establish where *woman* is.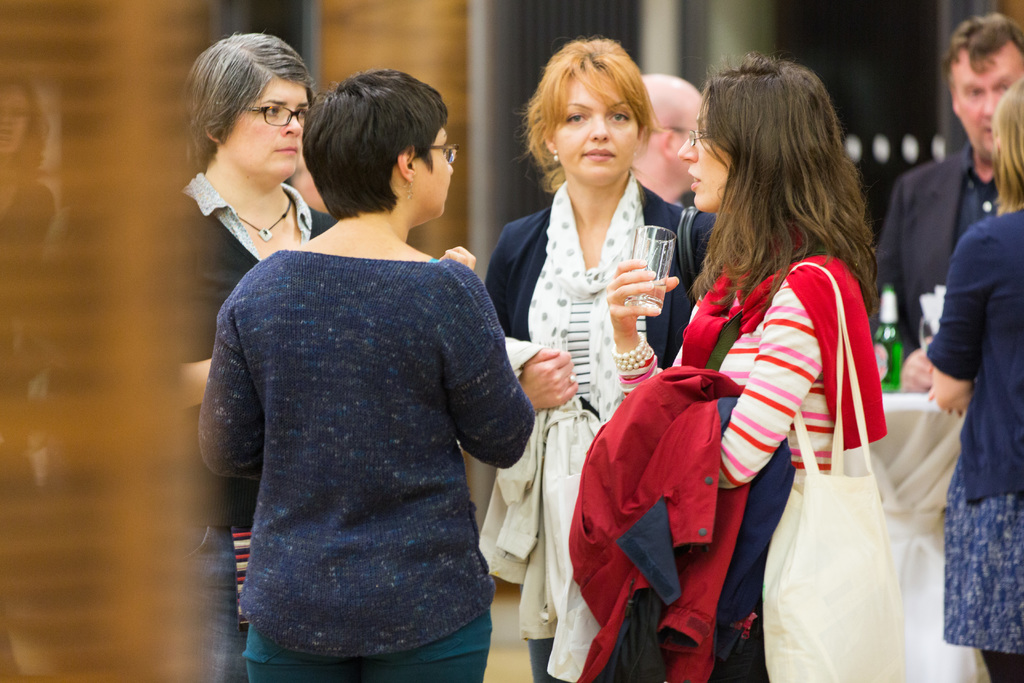
Established at bbox=(195, 70, 536, 682).
